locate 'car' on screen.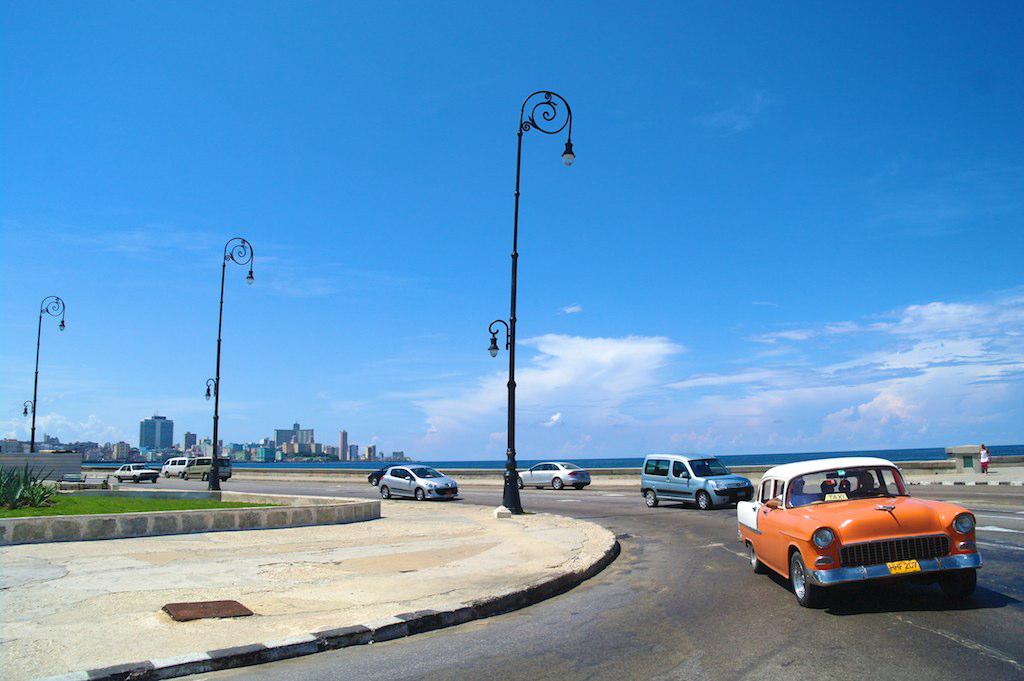
On screen at 179:454:233:481.
